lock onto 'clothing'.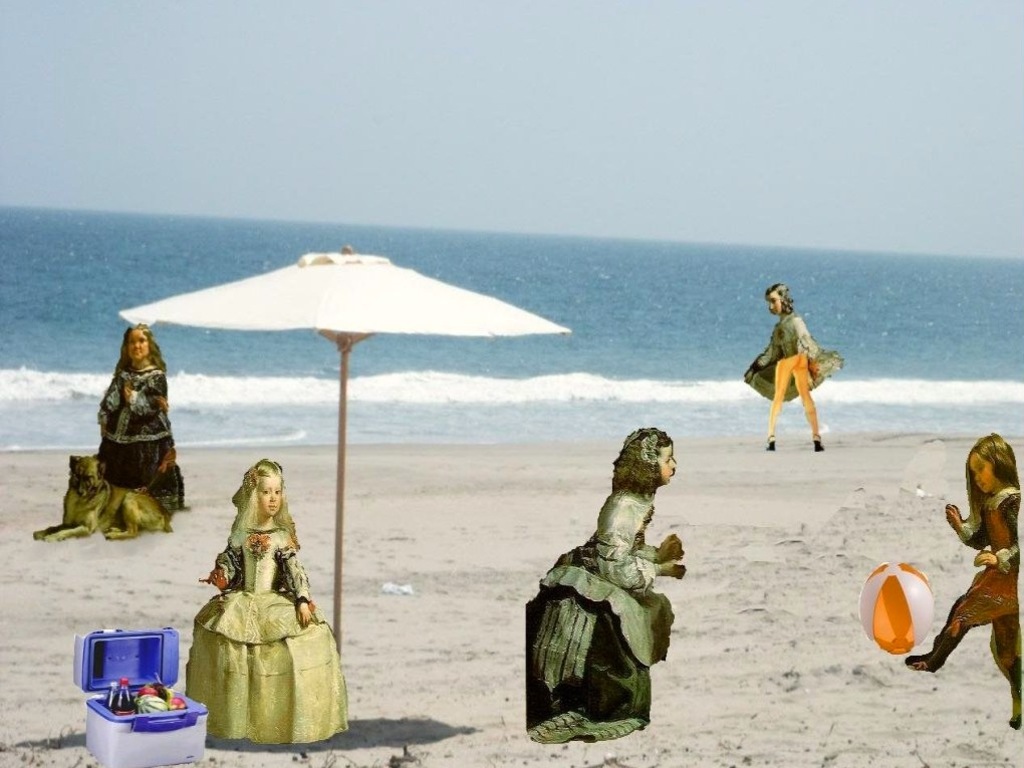
Locked: rect(736, 308, 847, 411).
